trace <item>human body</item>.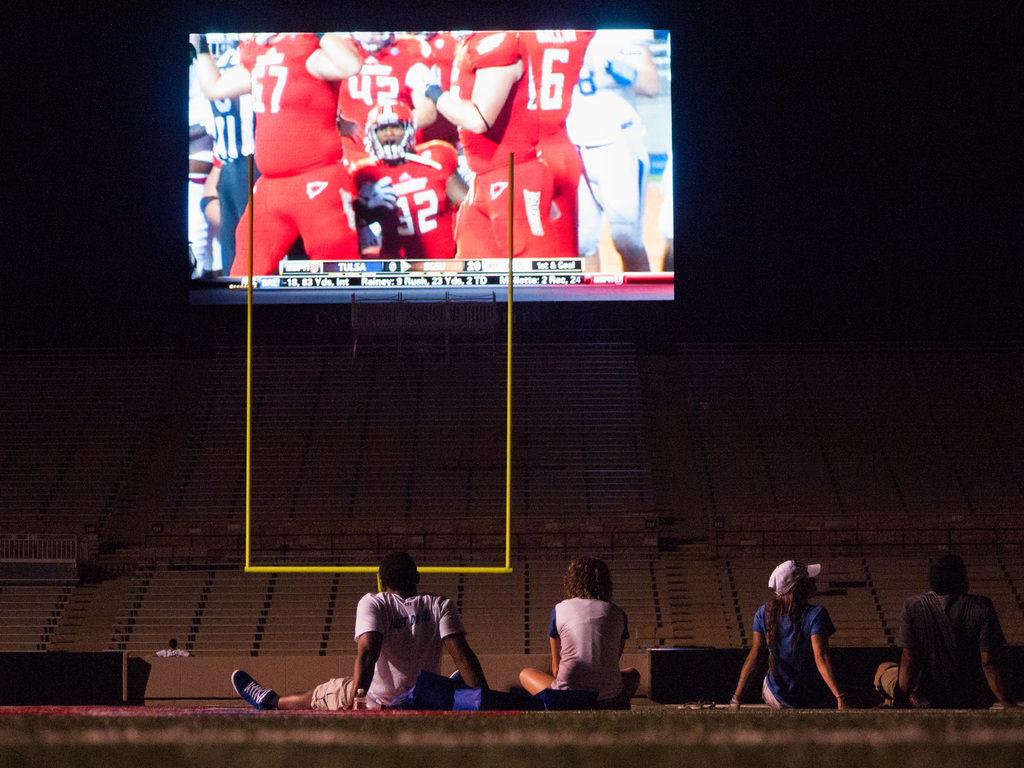
Traced to detection(216, 545, 481, 709).
